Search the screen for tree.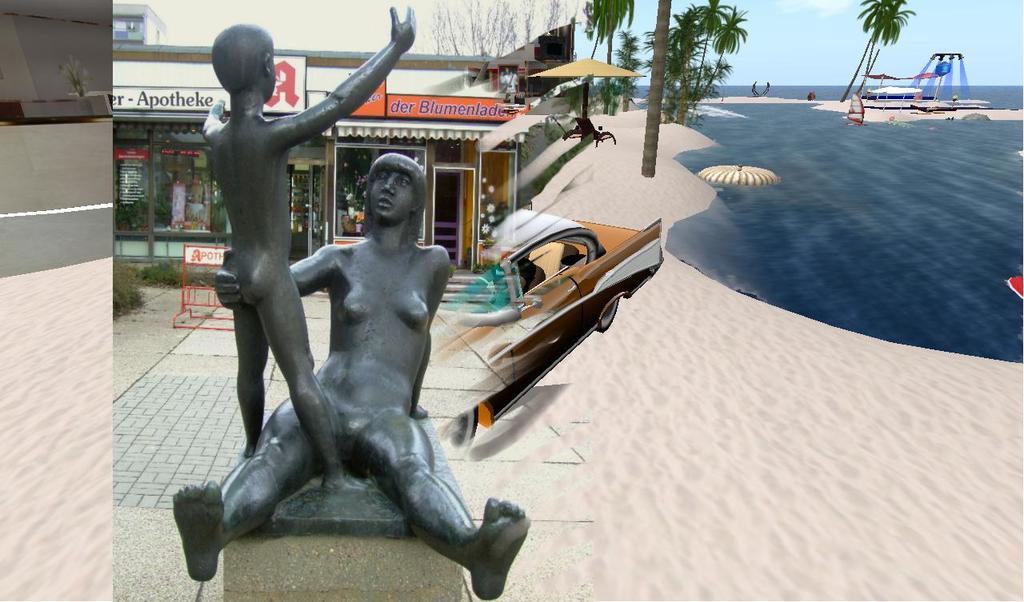
Found at 578, 0, 630, 114.
